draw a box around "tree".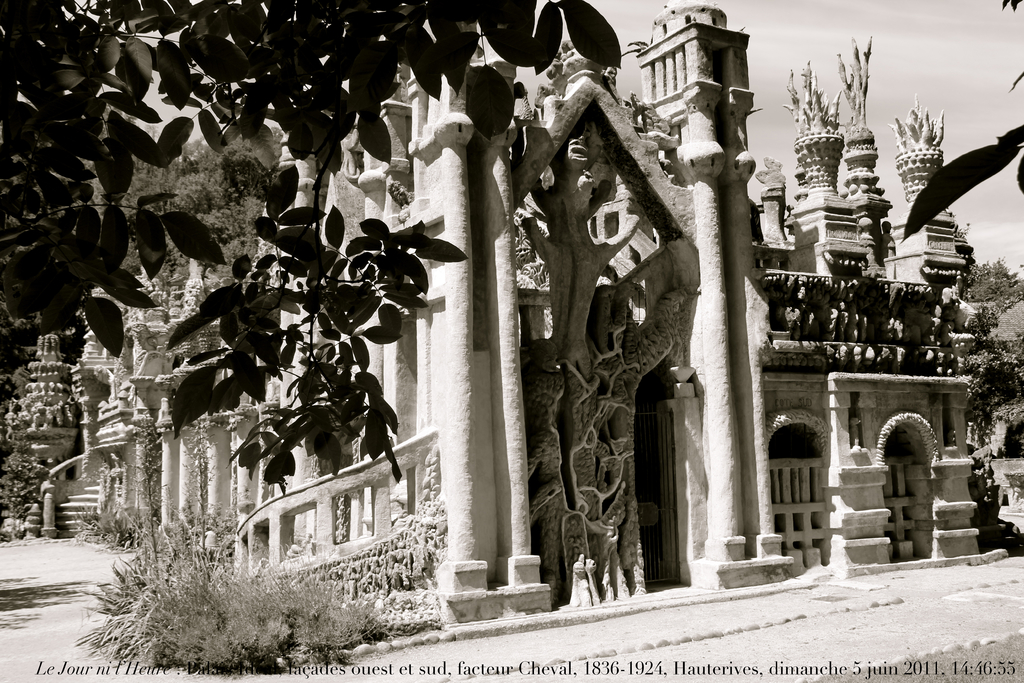
bbox=(0, 99, 164, 386).
